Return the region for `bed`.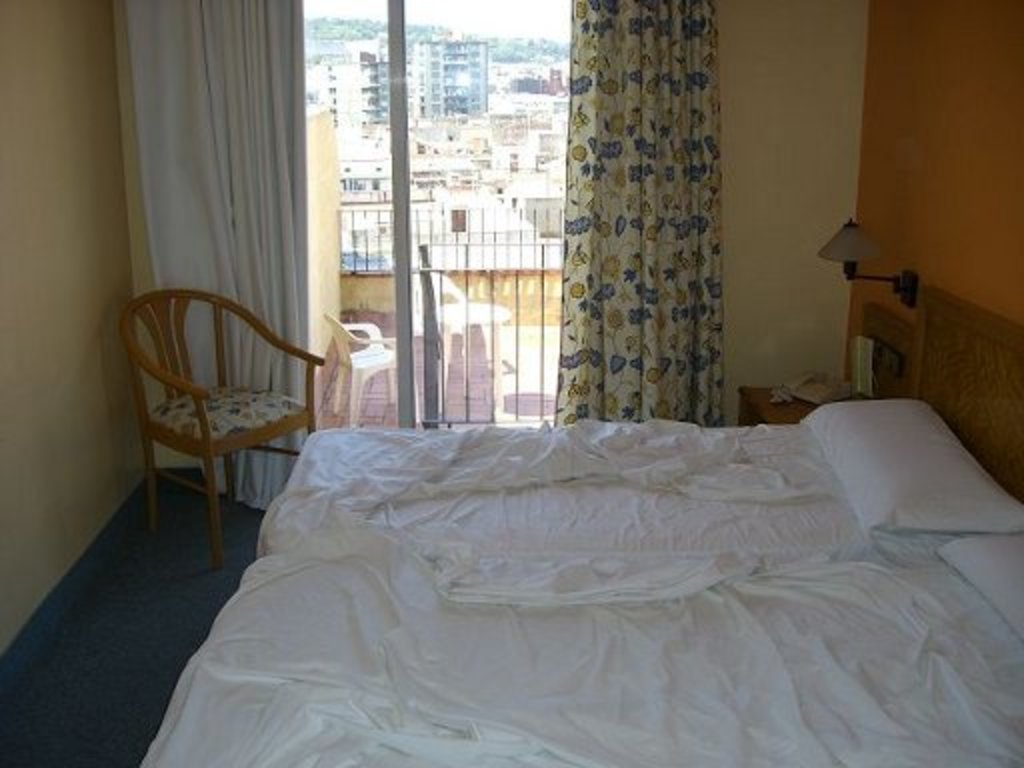
138/278/1022/766.
